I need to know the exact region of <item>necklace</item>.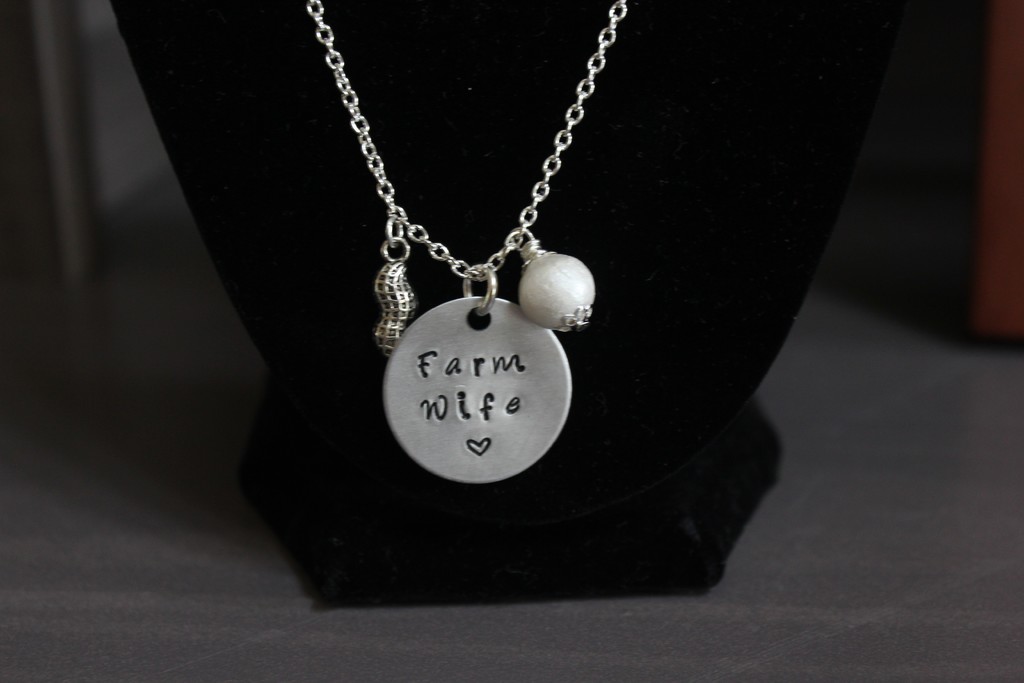
Region: bbox=[280, 0, 628, 459].
